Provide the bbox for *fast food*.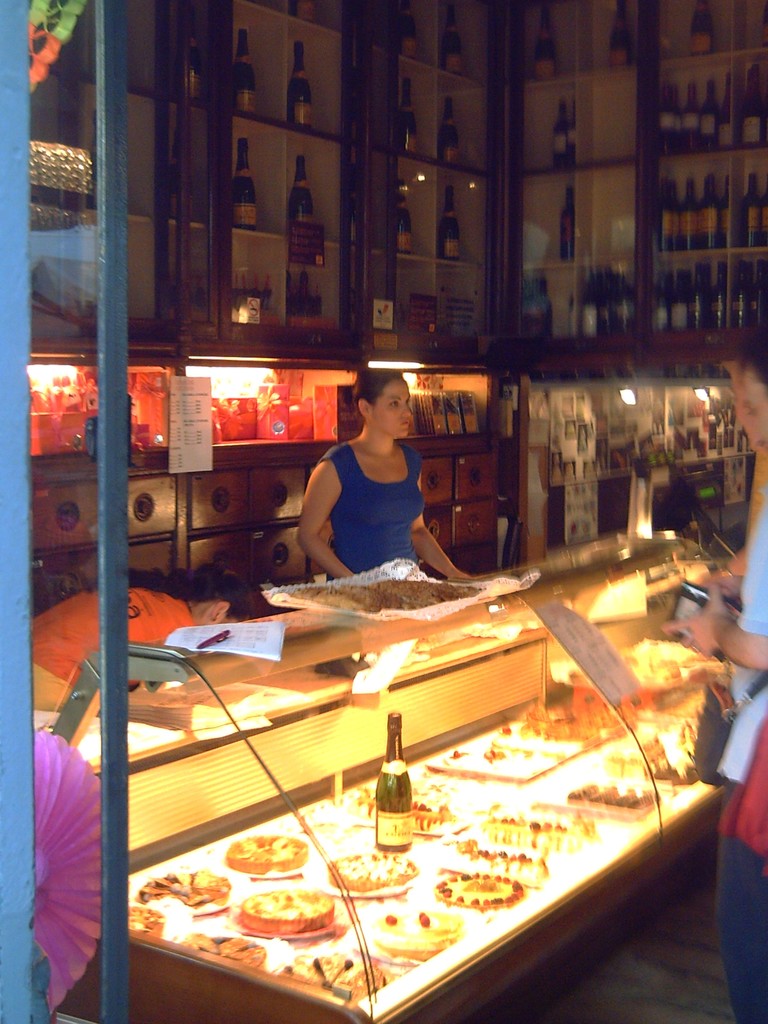
(132, 870, 229, 913).
